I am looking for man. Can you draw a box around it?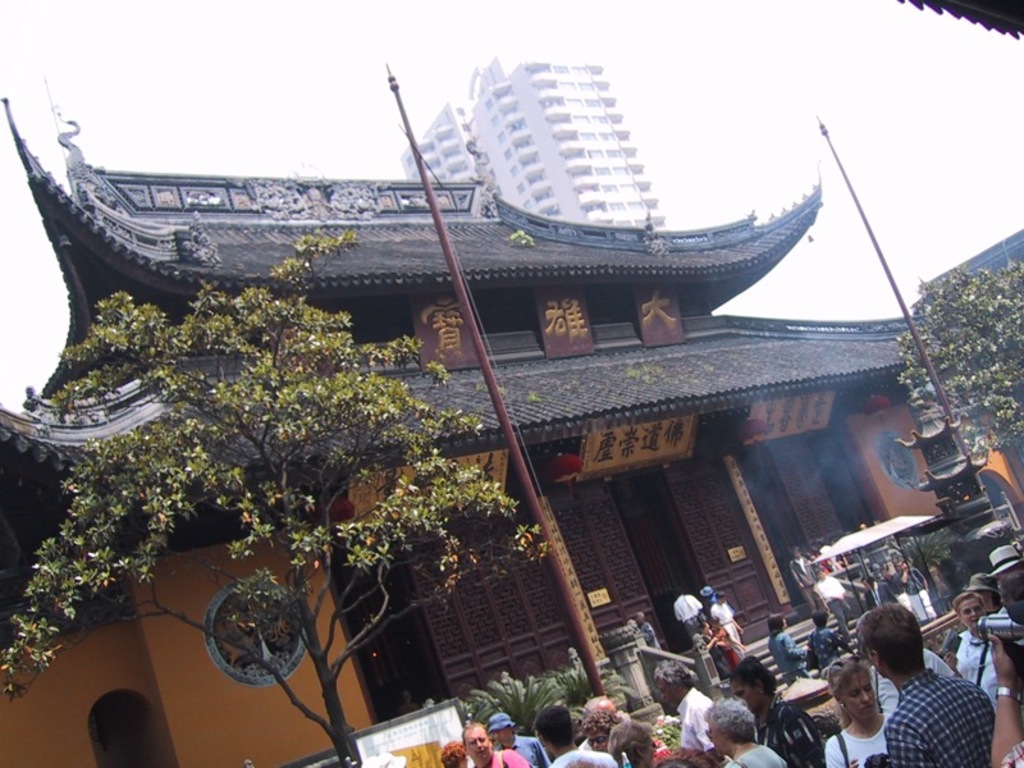
Sure, the bounding box is x1=813, y1=566, x2=854, y2=640.
